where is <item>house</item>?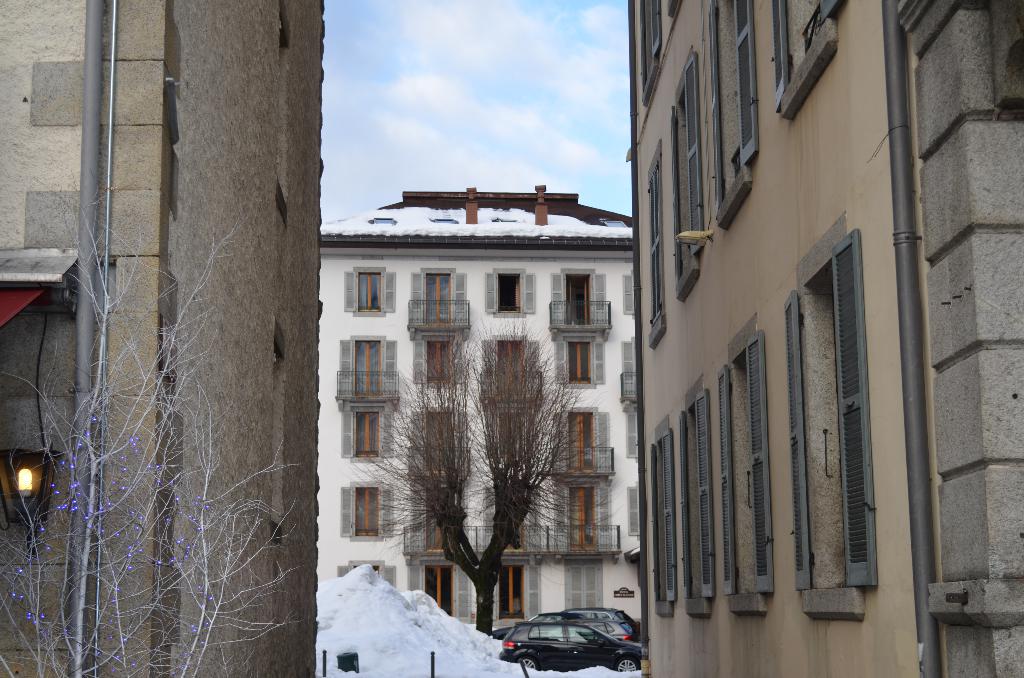
box=[624, 0, 1023, 677].
